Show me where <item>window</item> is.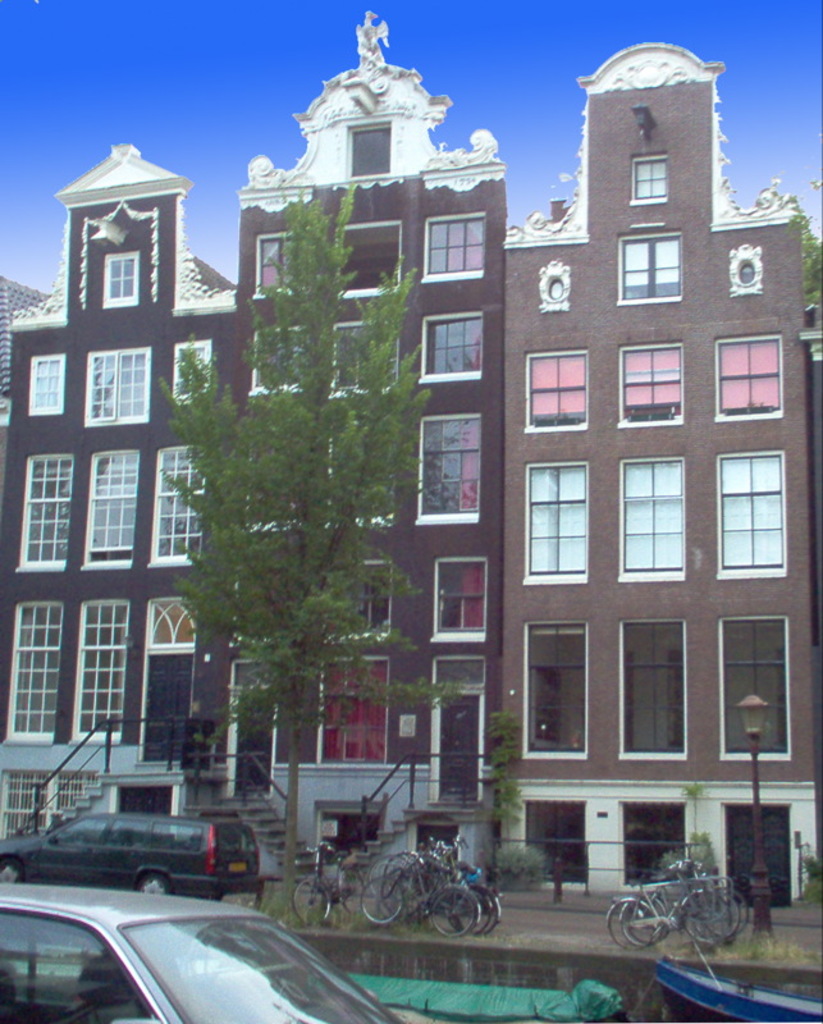
<item>window</item> is at 722:453:788:579.
